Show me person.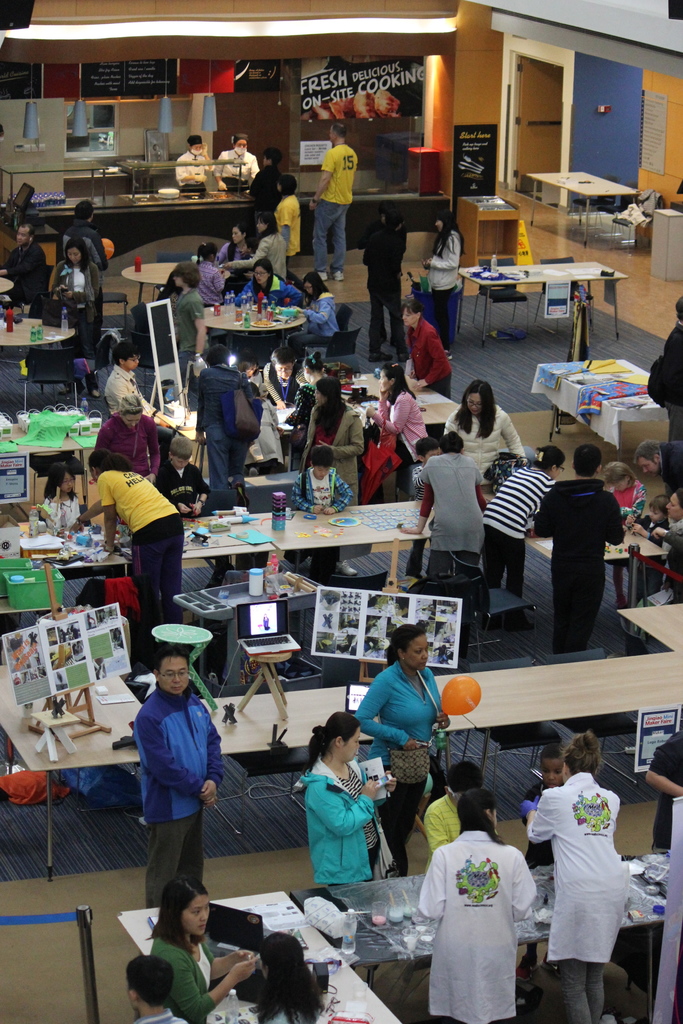
person is here: bbox(57, 192, 110, 269).
